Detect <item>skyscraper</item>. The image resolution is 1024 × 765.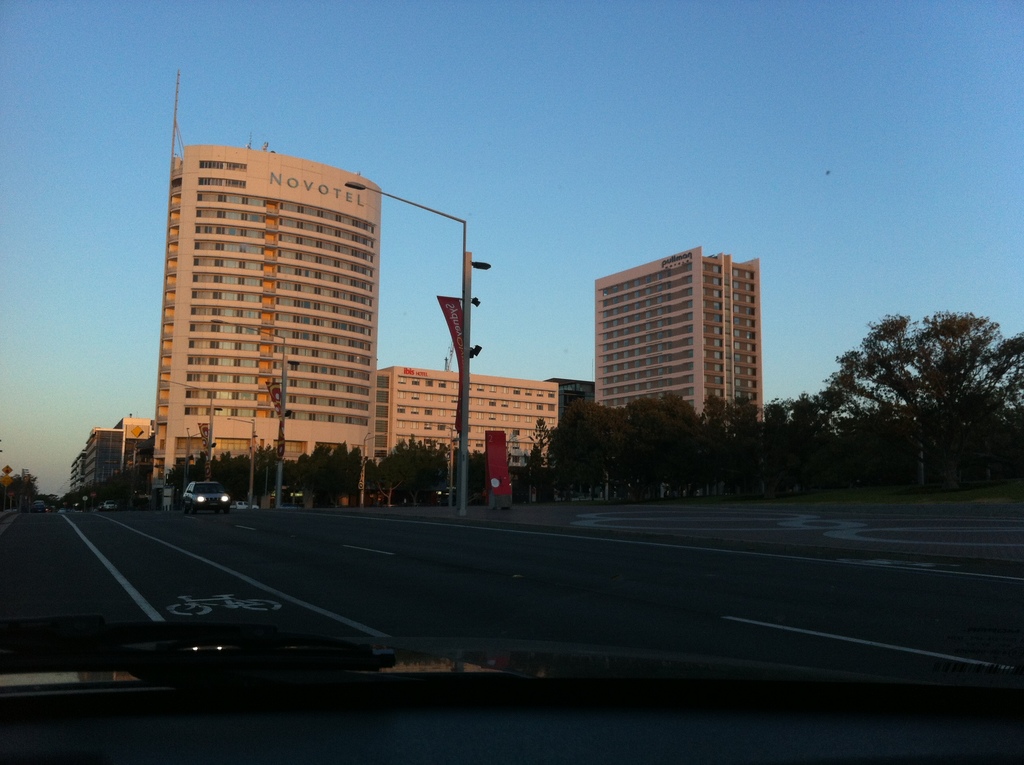
(x1=150, y1=149, x2=384, y2=465).
